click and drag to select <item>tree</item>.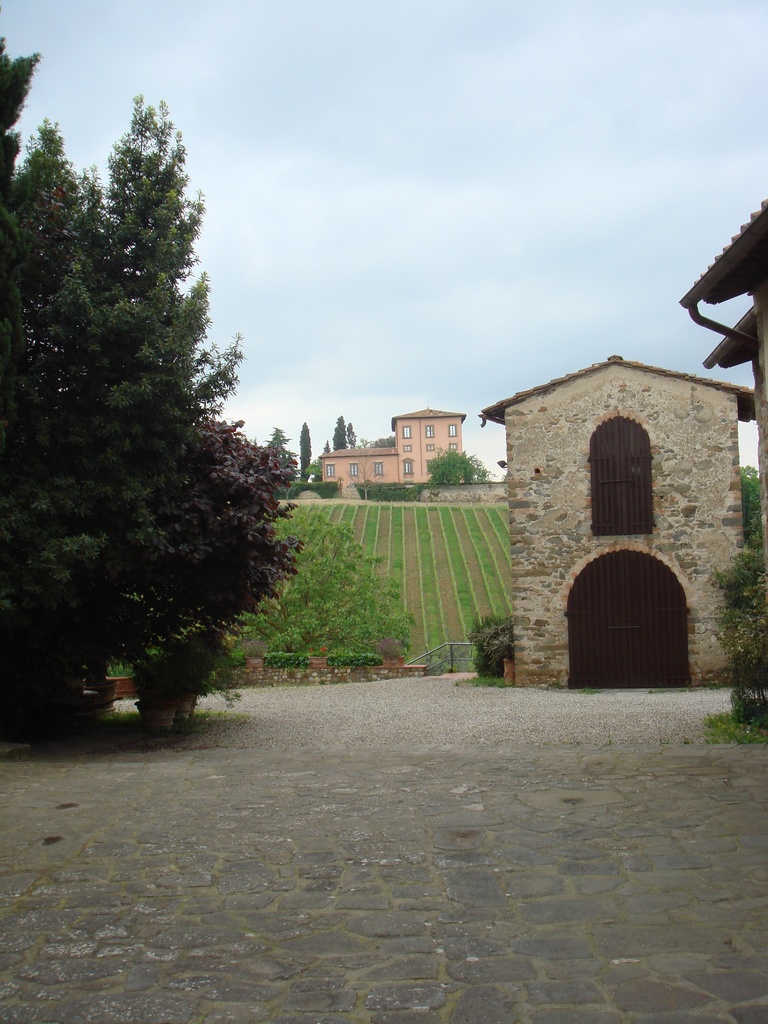
Selection: x1=233, y1=500, x2=424, y2=669.
